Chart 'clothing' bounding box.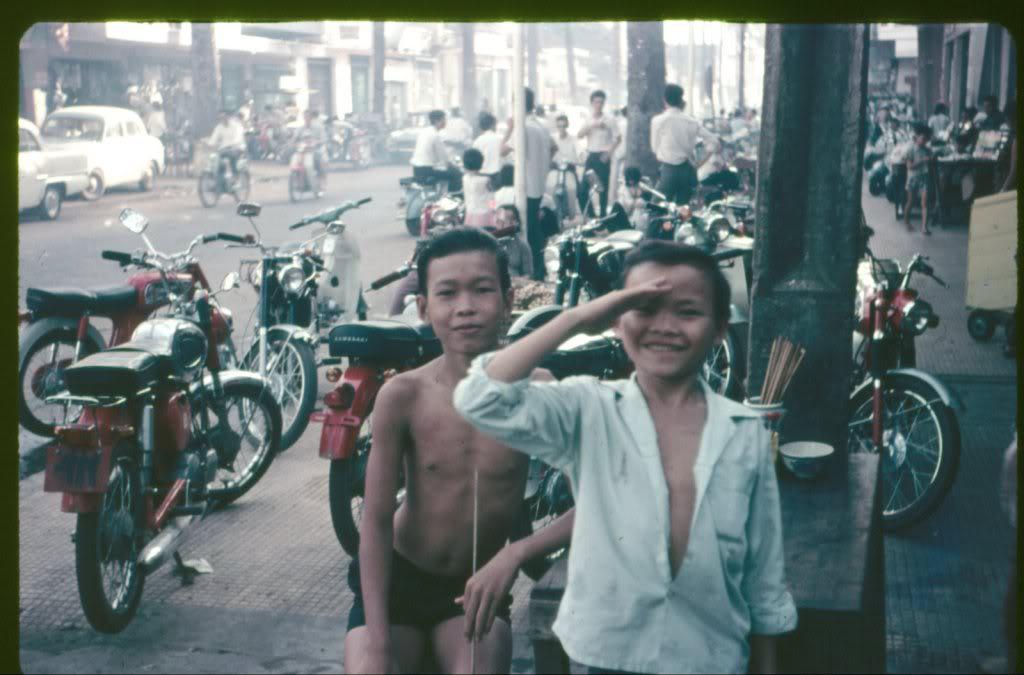
Charted: bbox=[646, 106, 722, 235].
